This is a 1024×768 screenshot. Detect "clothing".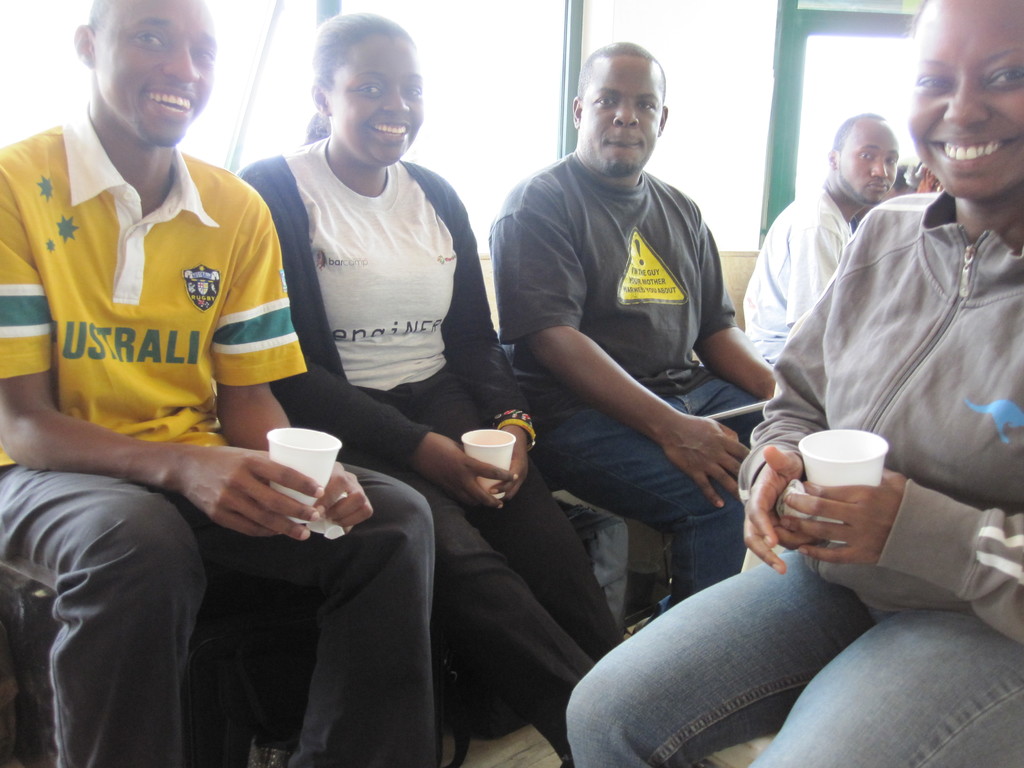
{"x1": 483, "y1": 148, "x2": 770, "y2": 600}.
